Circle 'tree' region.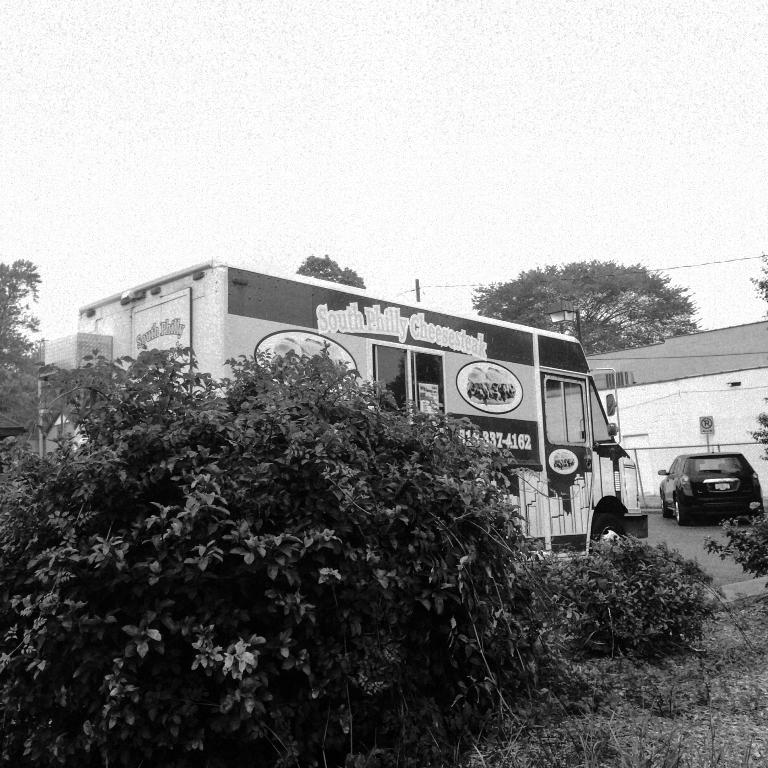
Region: (x1=470, y1=252, x2=706, y2=371).
